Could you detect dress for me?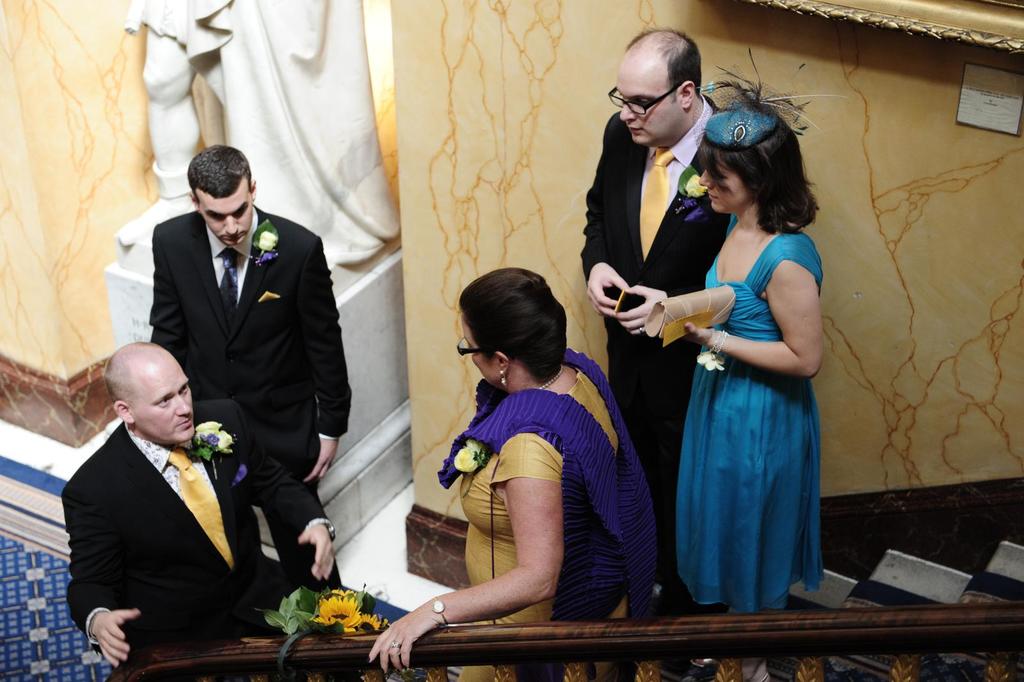
Detection result: pyautogui.locateOnScreen(669, 216, 829, 613).
